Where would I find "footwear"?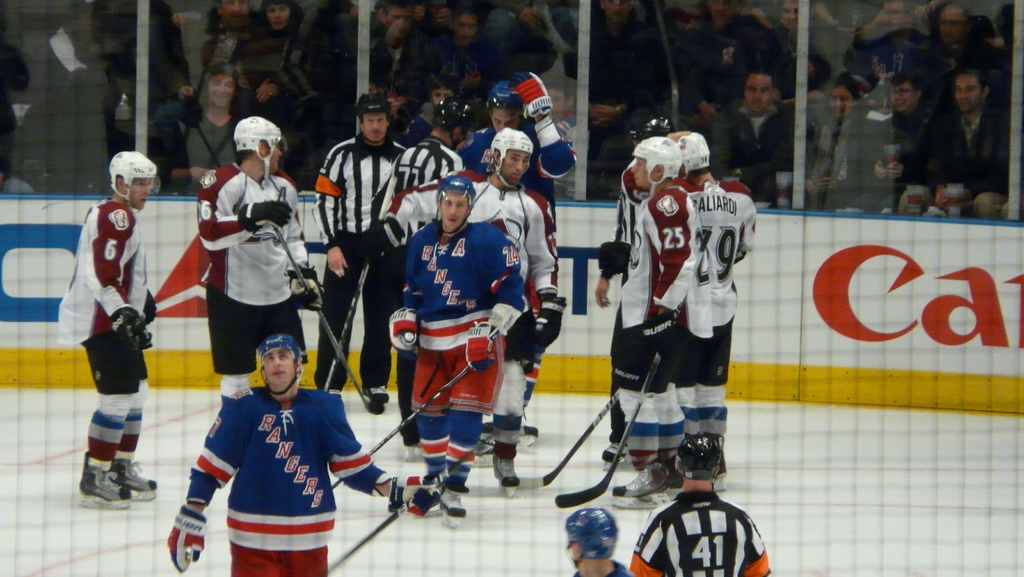
At 614/464/678/499.
